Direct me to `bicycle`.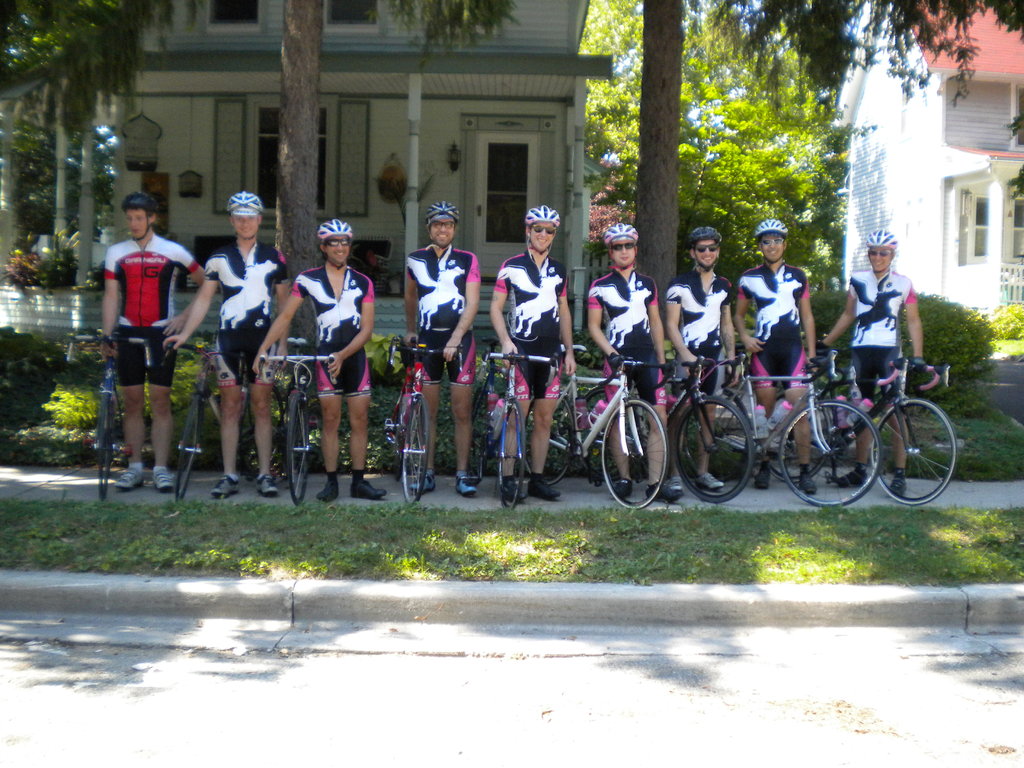
Direction: [x1=521, y1=352, x2=678, y2=508].
